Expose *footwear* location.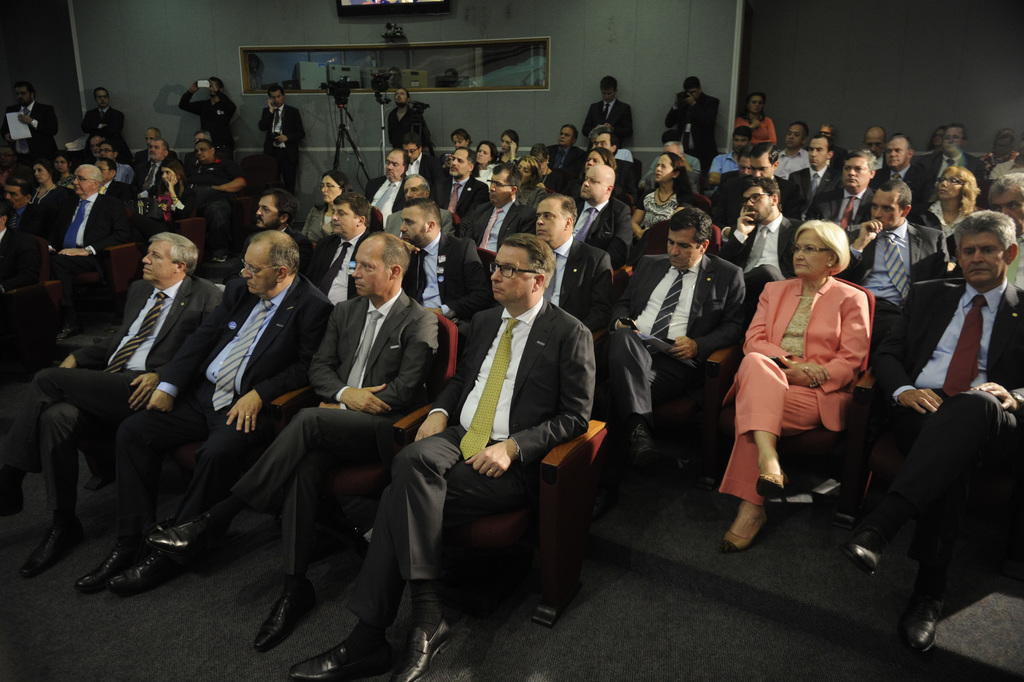
Exposed at l=837, t=524, r=901, b=582.
